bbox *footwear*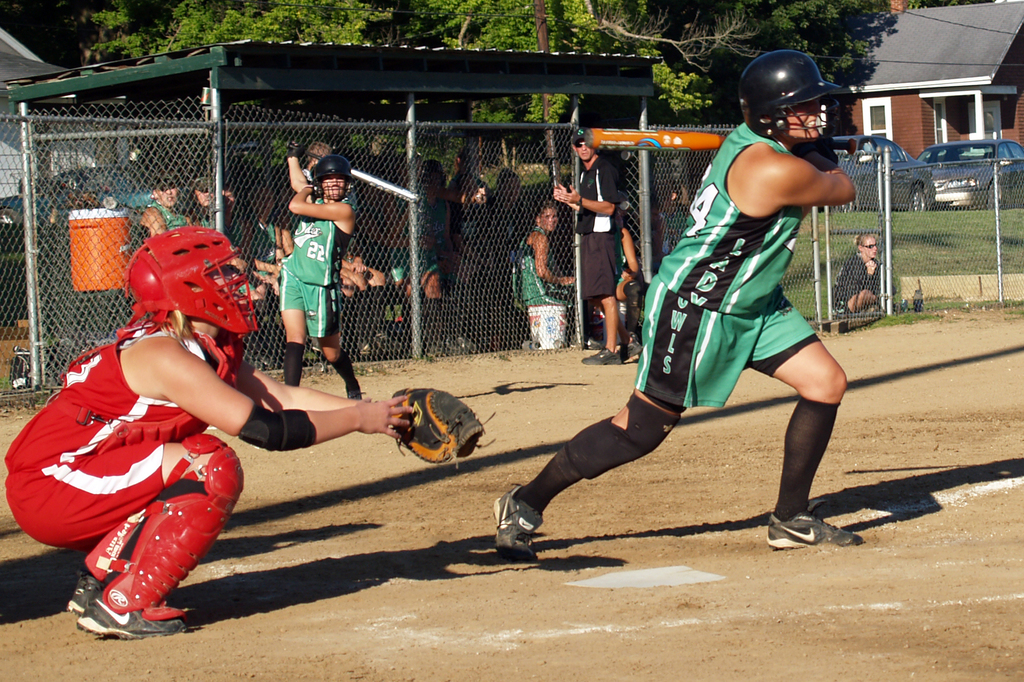
x1=767 y1=515 x2=862 y2=549
